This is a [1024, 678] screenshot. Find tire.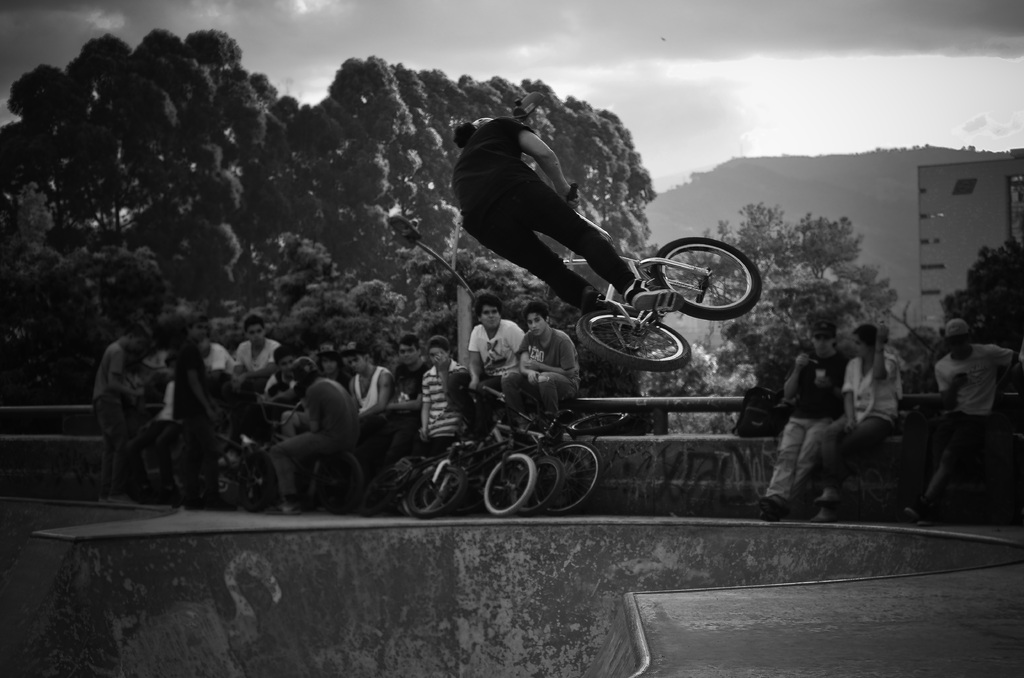
Bounding box: bbox=(579, 306, 696, 375).
